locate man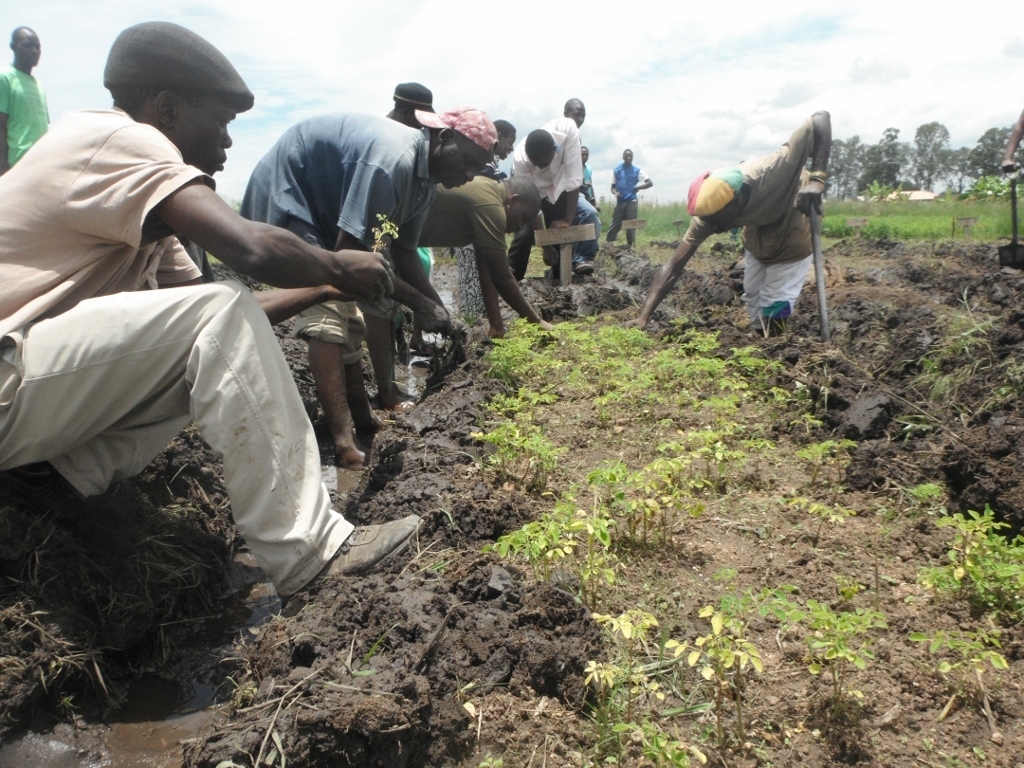
<bbox>242, 108, 496, 472</bbox>
